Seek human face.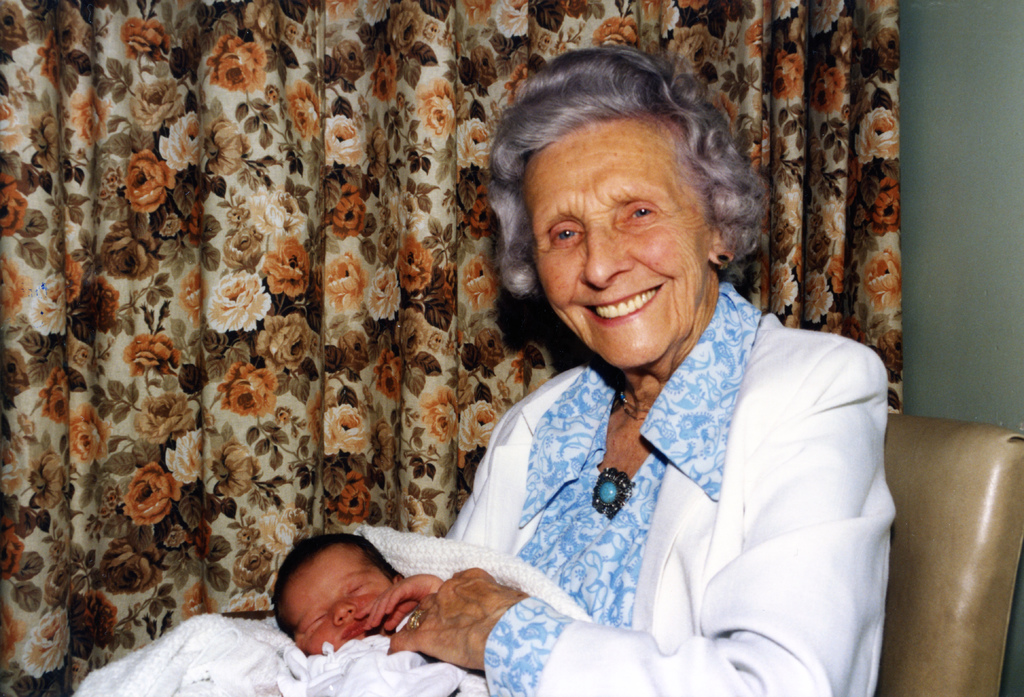
BBox(515, 116, 721, 377).
